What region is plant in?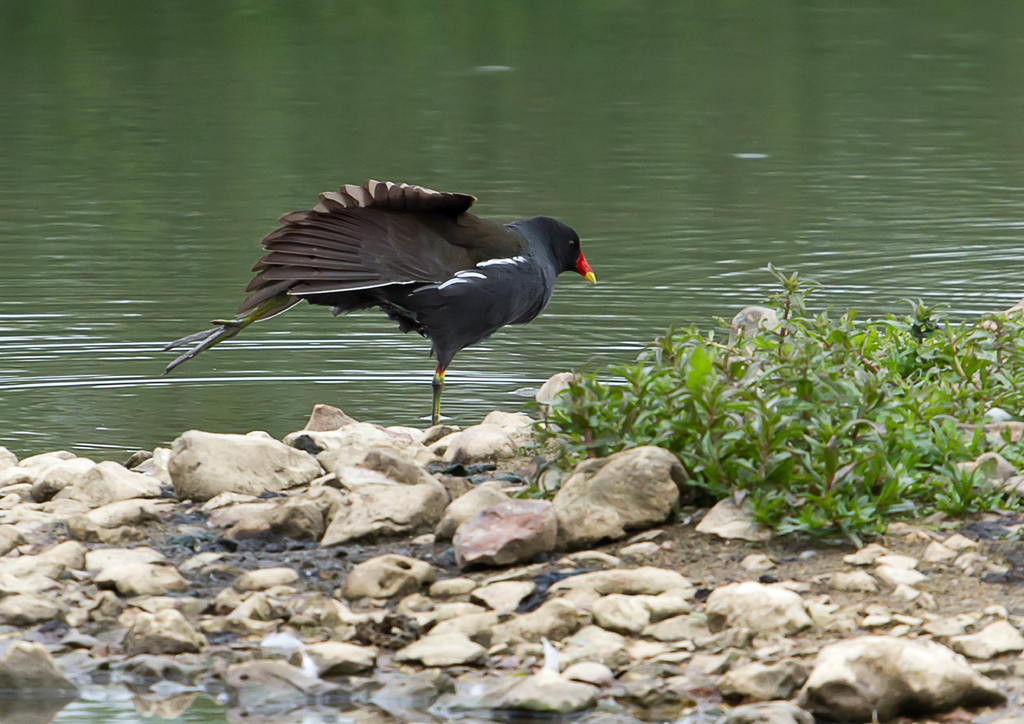
box(492, 266, 1014, 526).
